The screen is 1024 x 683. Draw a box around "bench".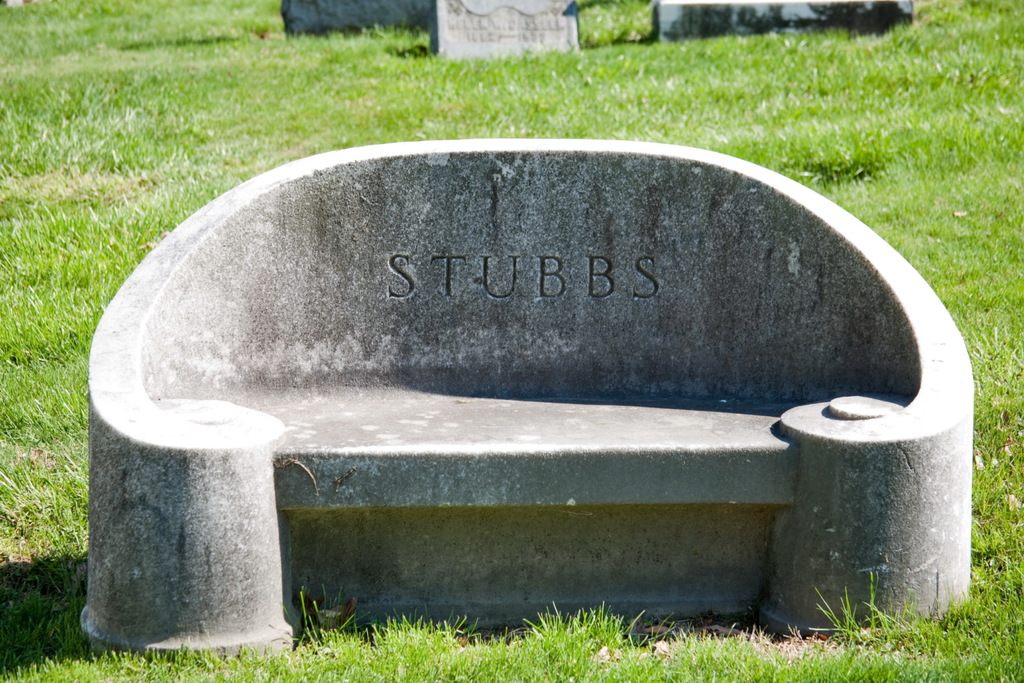
Rect(115, 154, 933, 665).
